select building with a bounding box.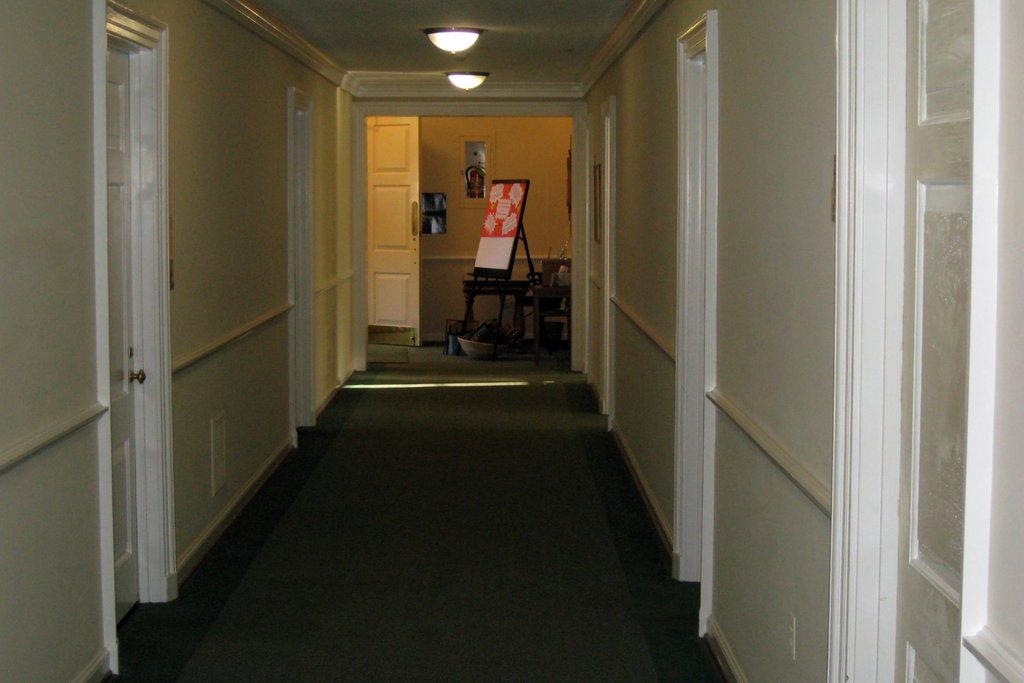
<box>0,0,1023,682</box>.
